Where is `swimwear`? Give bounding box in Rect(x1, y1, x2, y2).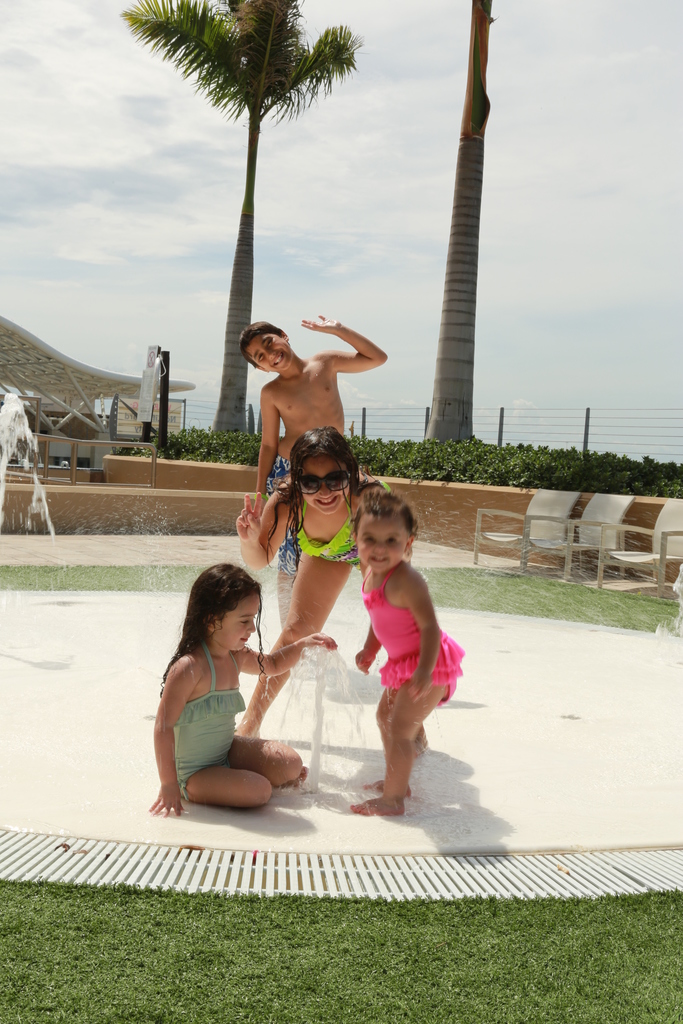
Rect(172, 643, 247, 799).
